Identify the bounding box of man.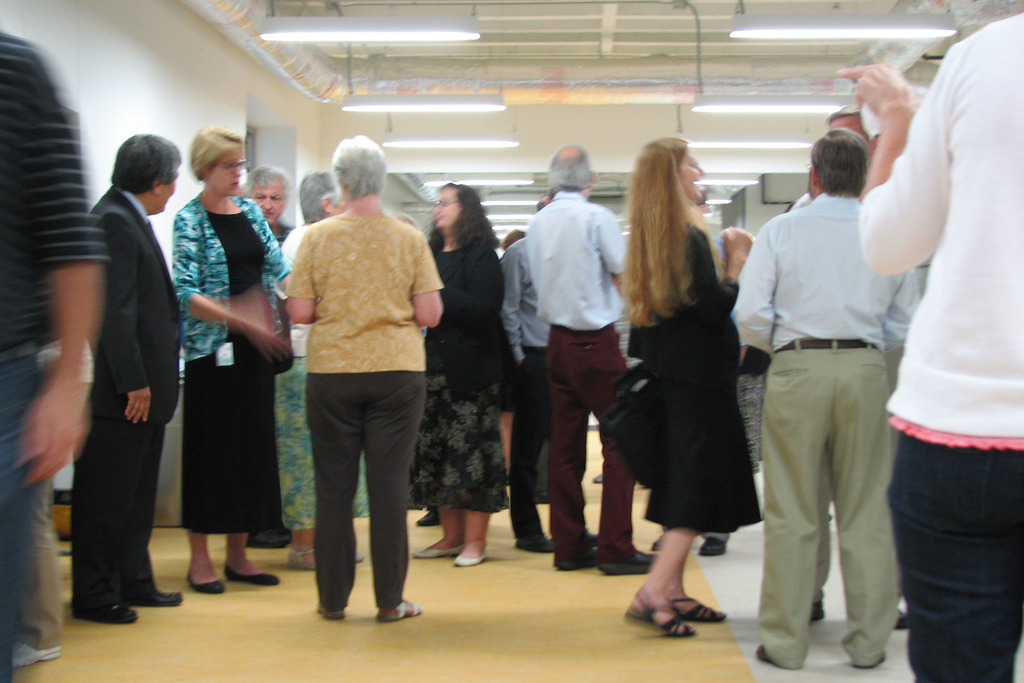
crop(499, 192, 552, 555).
